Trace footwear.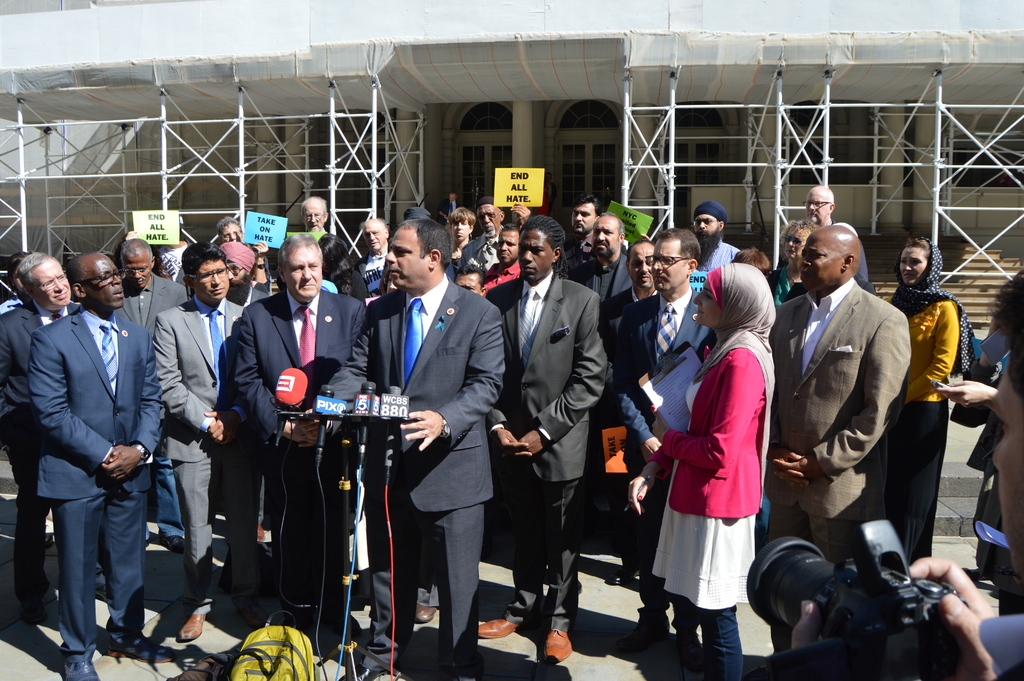
Traced to region(412, 608, 439, 623).
